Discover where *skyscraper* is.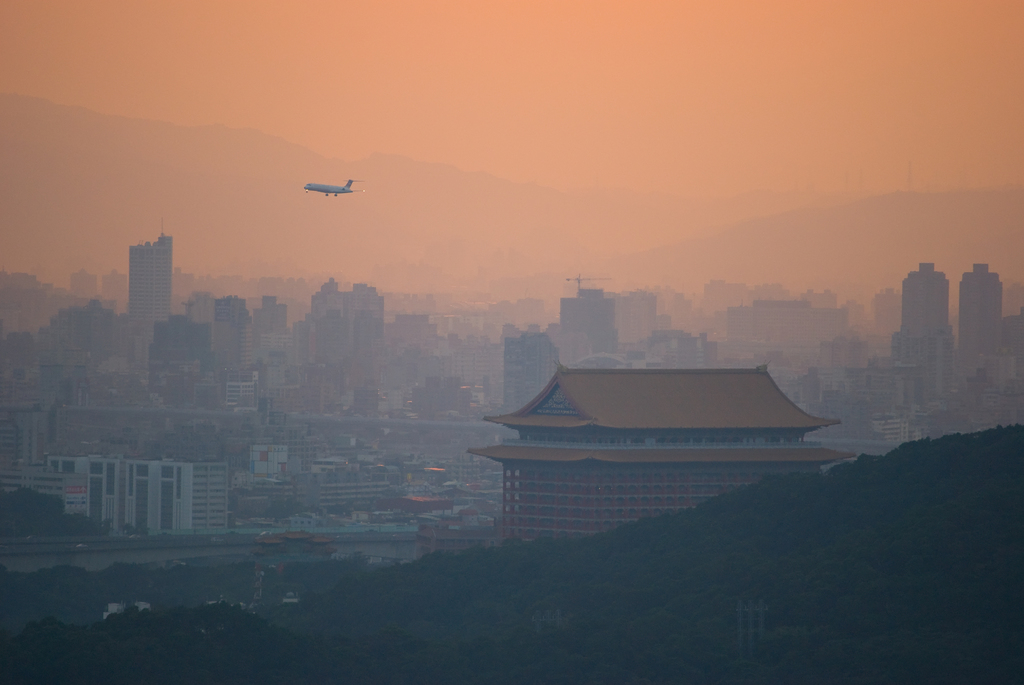
Discovered at <box>349,280,386,332</box>.
